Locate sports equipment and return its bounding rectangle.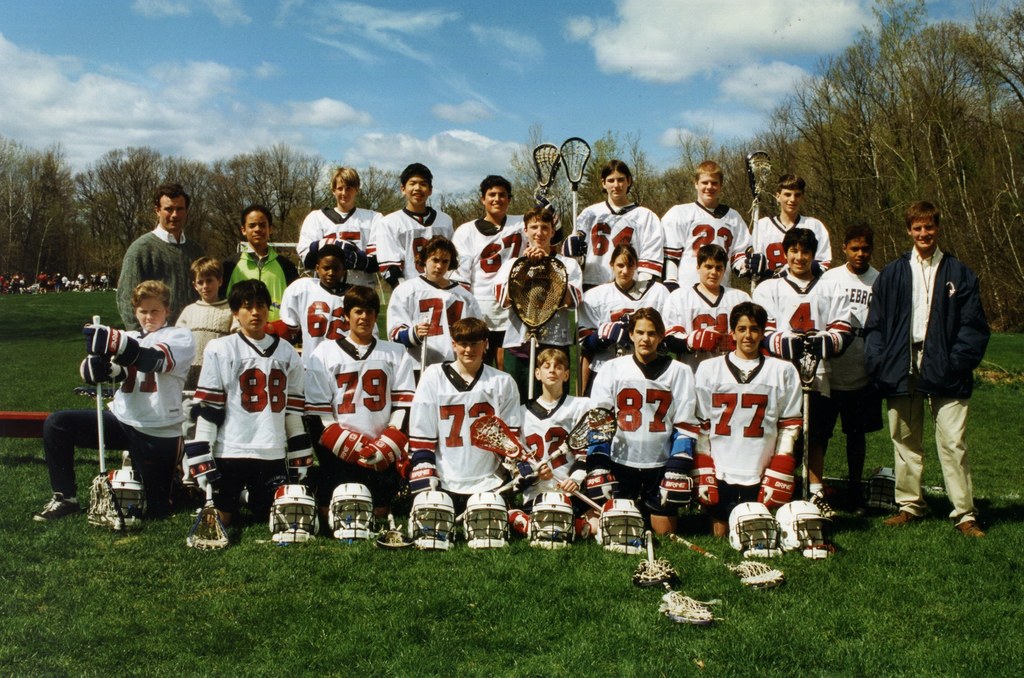
x1=319 y1=422 x2=367 y2=465.
